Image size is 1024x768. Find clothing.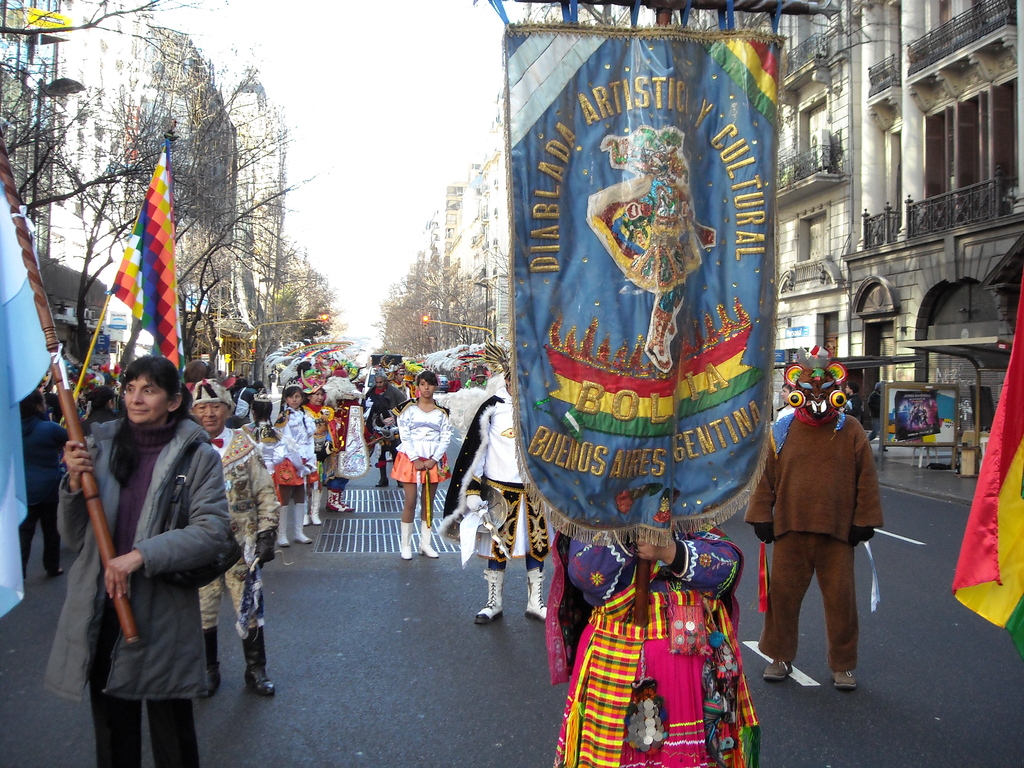
box(438, 385, 550, 573).
